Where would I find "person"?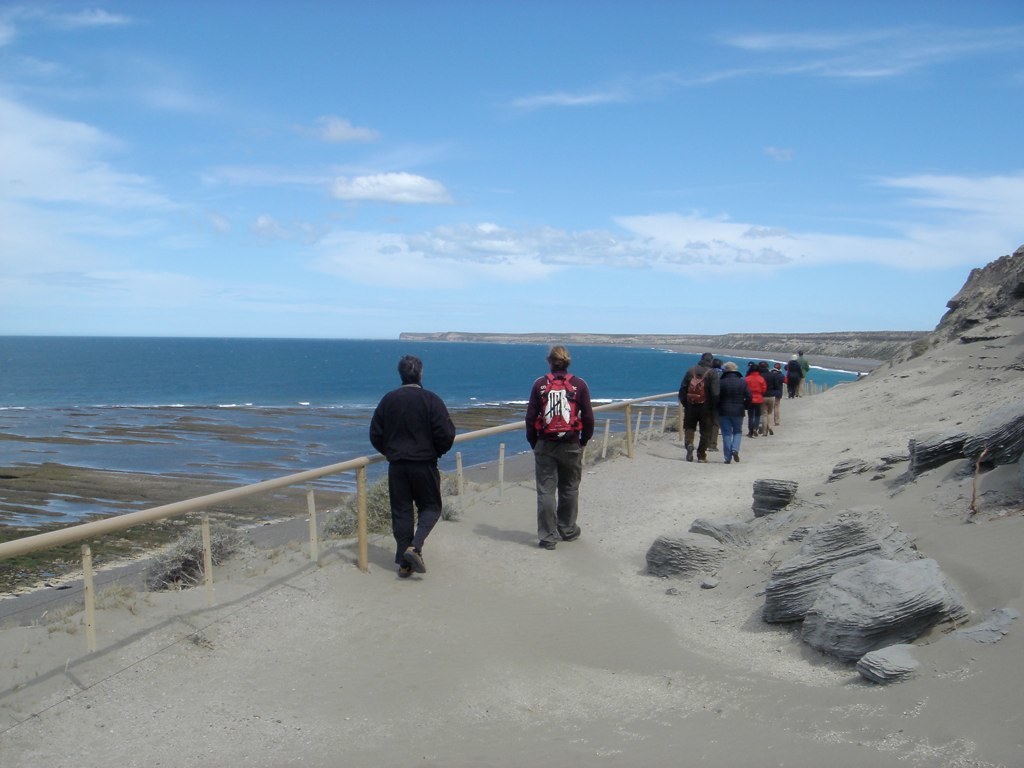
At <box>367,355,455,580</box>.
